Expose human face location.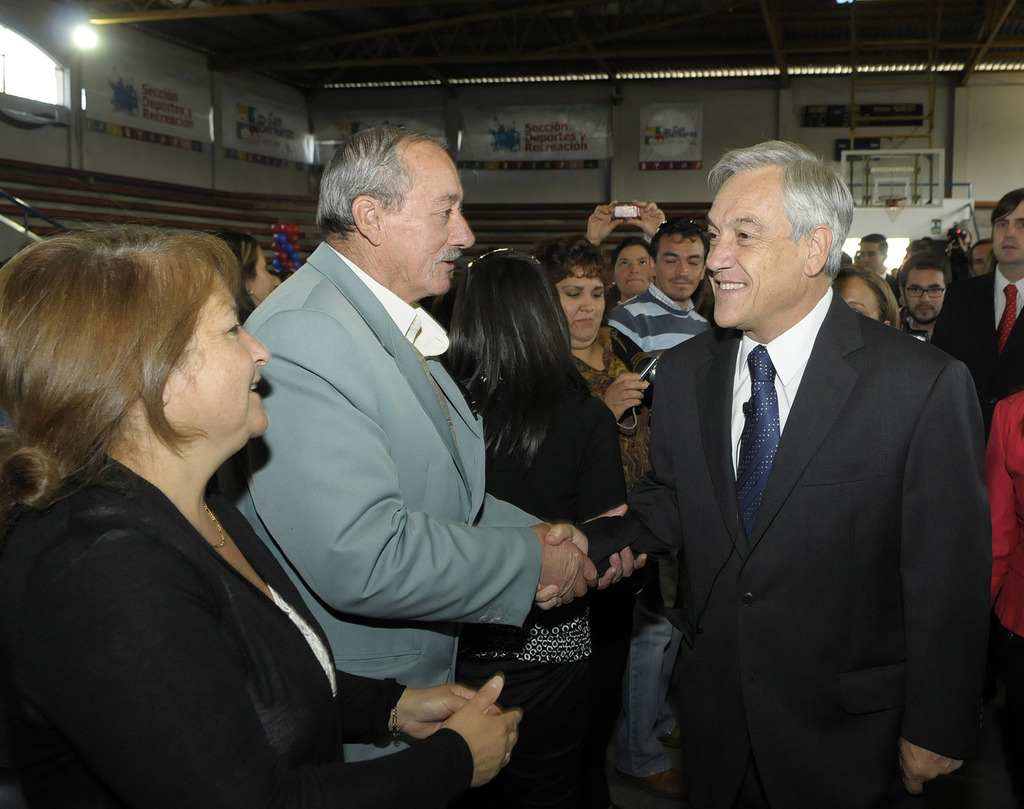
Exposed at bbox(167, 273, 268, 445).
